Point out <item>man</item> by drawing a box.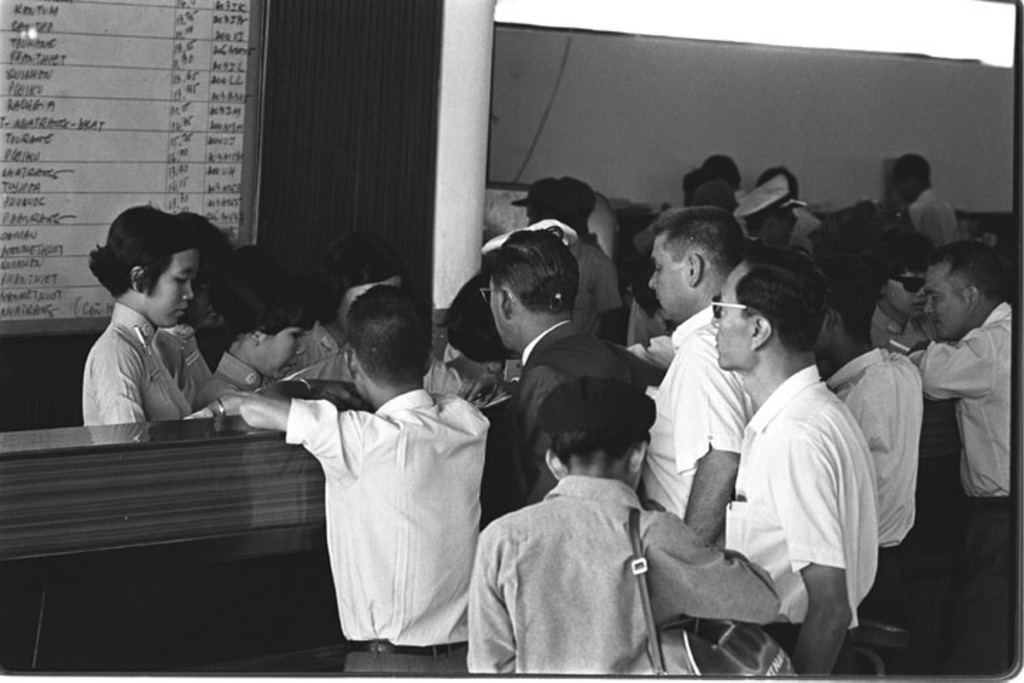
469/223/666/519.
